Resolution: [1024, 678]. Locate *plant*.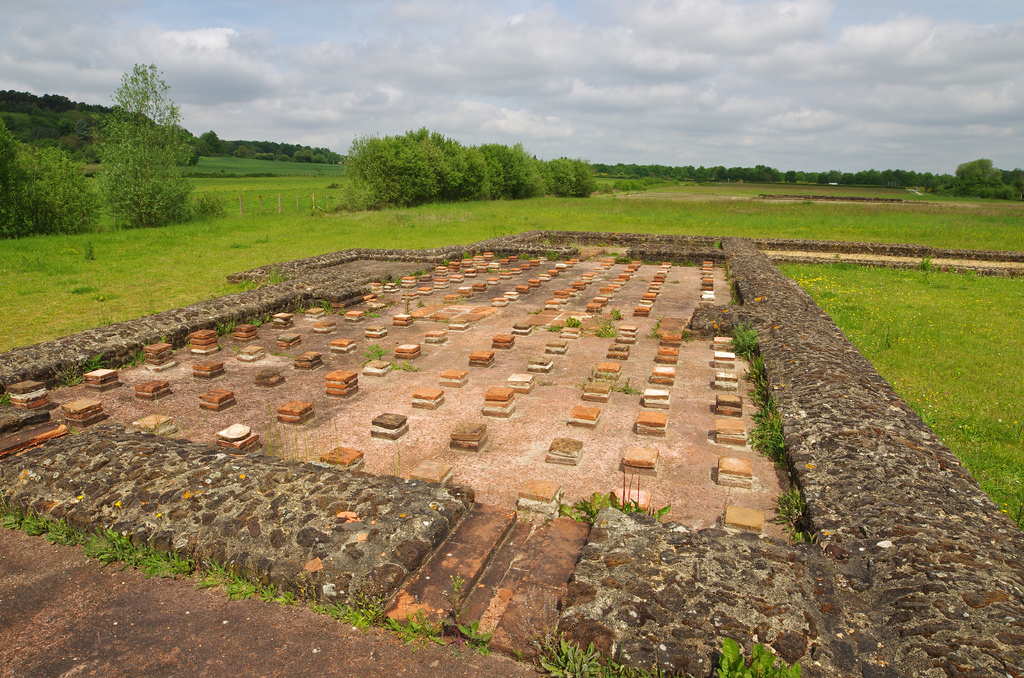
541 231 556 251.
